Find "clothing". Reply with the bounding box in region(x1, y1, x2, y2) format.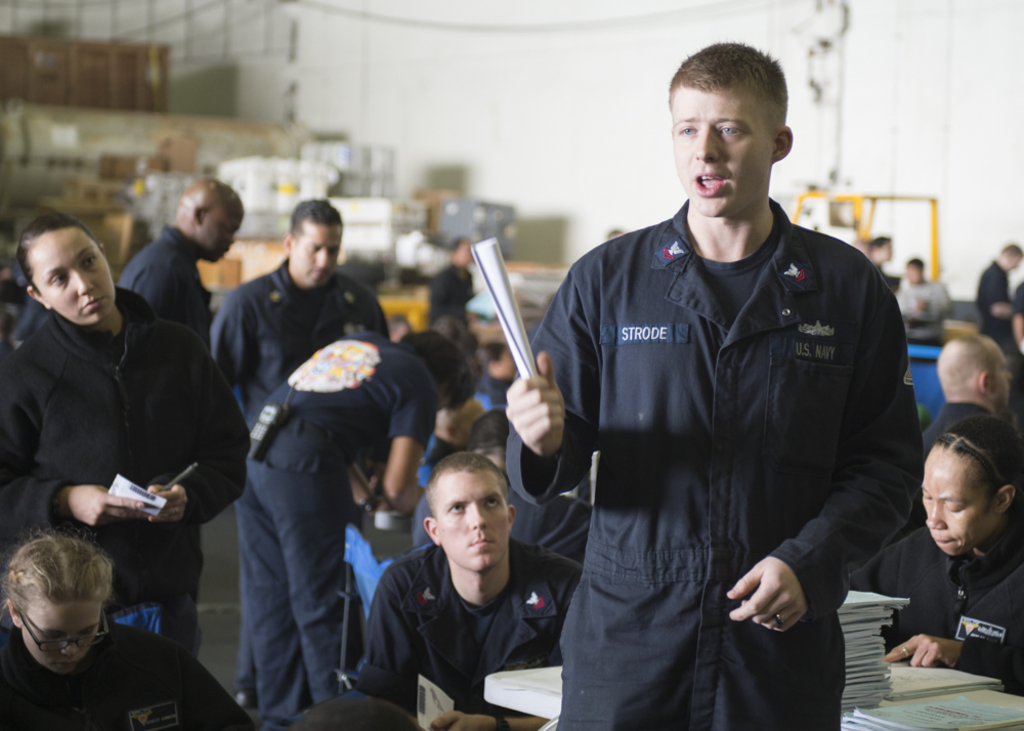
region(351, 531, 581, 730).
